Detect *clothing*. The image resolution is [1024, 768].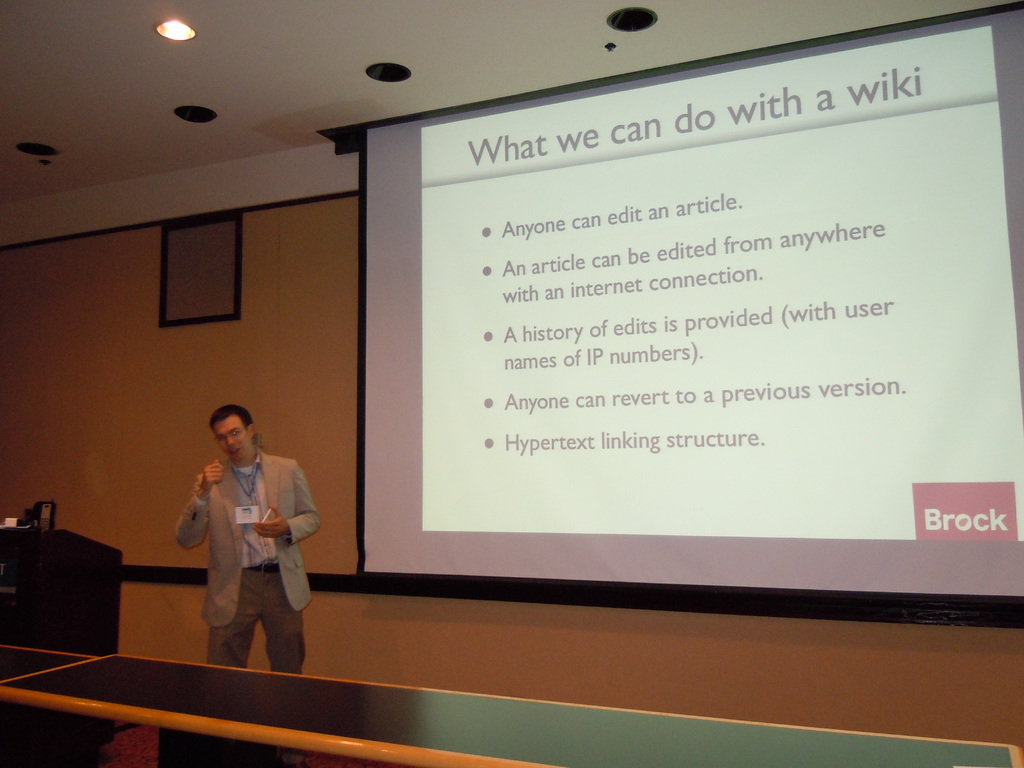
(x1=177, y1=445, x2=309, y2=656).
